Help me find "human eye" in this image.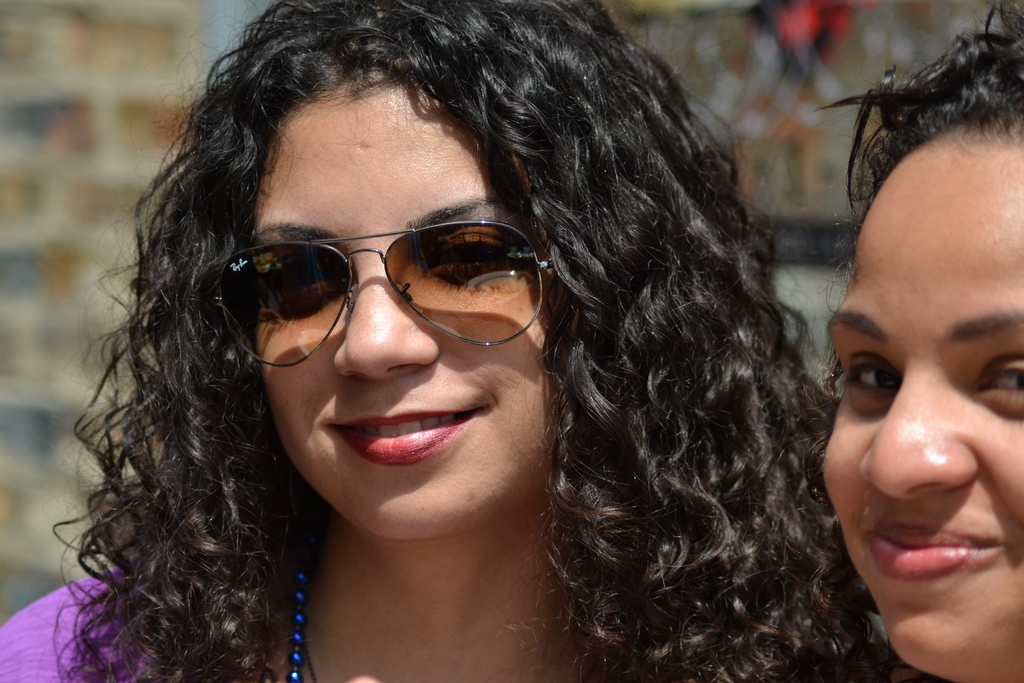
Found it: 829/352/900/407.
